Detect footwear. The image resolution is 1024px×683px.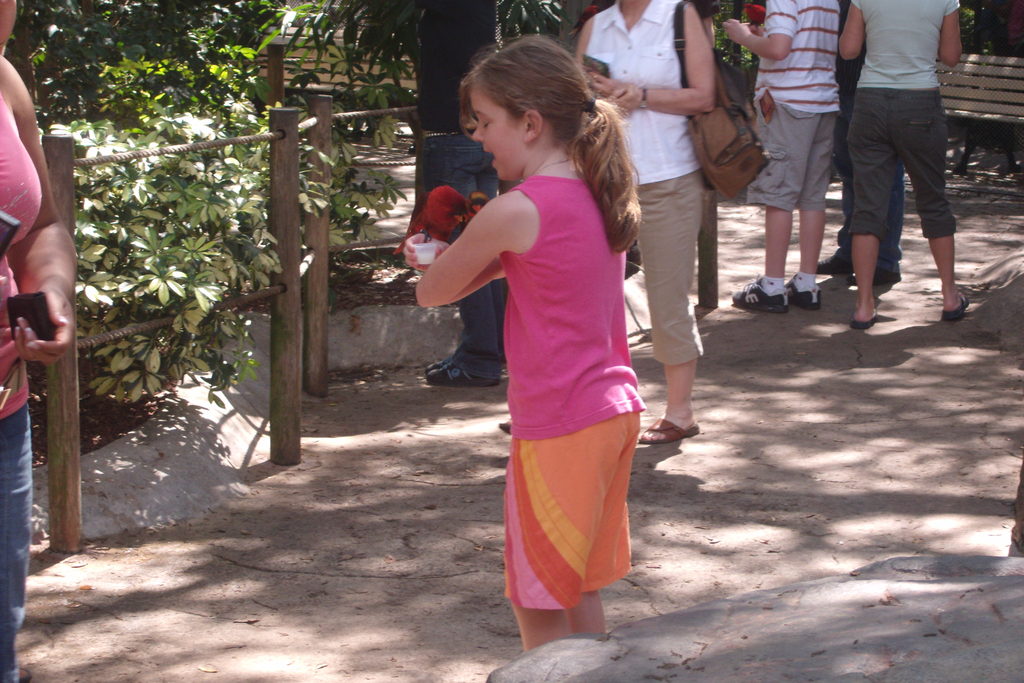
<region>785, 288, 819, 306</region>.
